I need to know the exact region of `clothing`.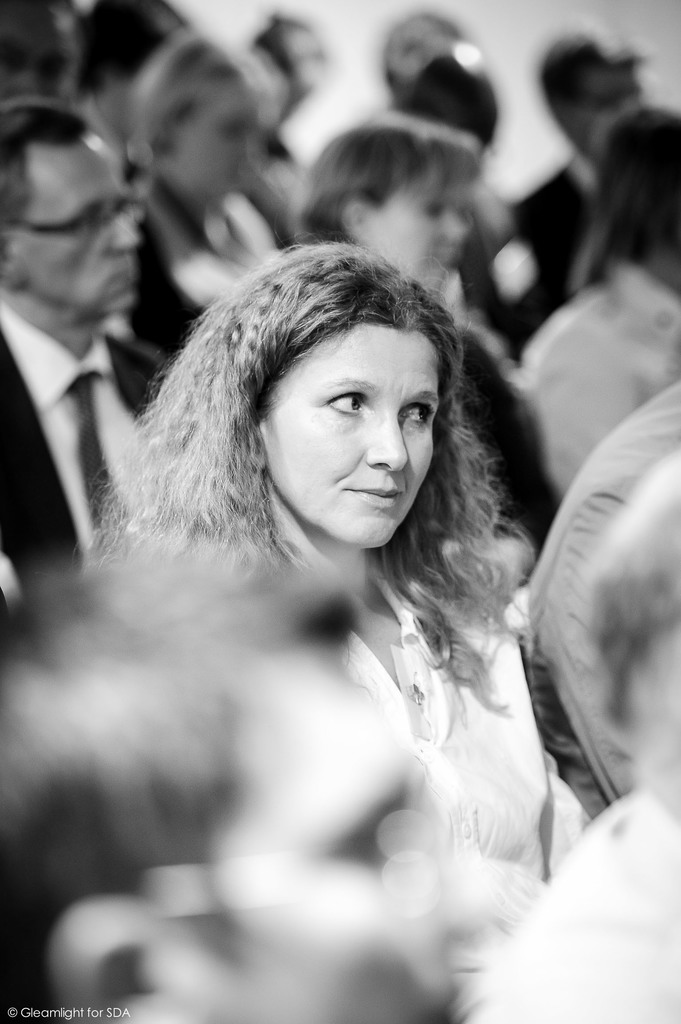
Region: [333,554,585,987].
